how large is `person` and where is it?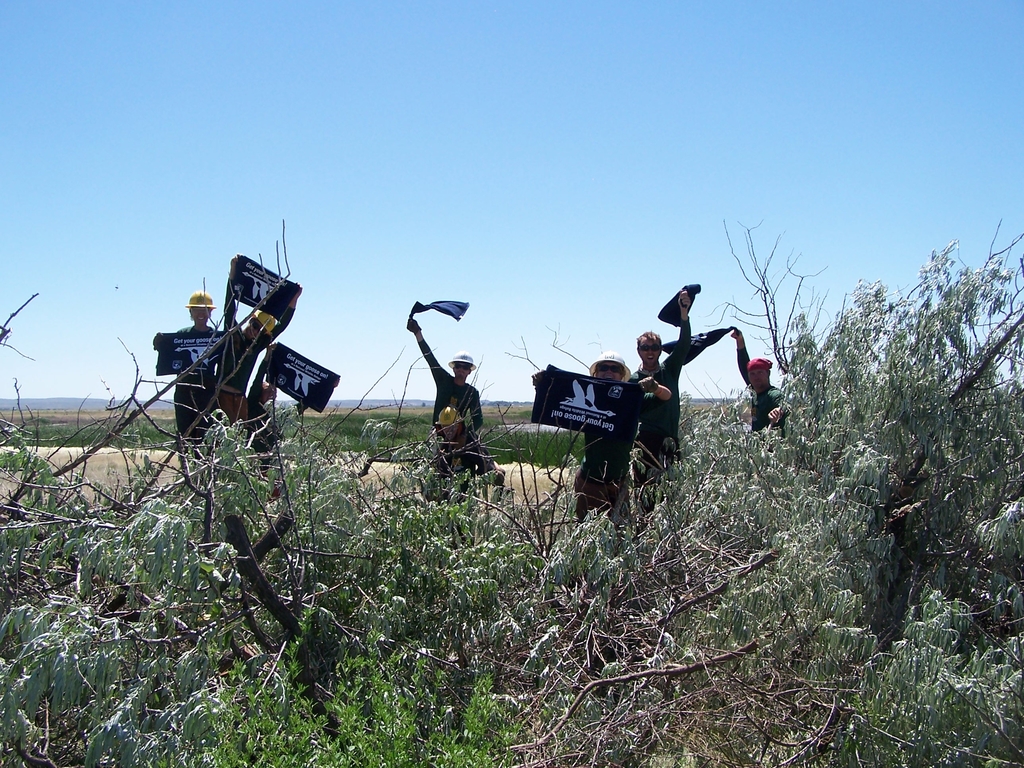
Bounding box: [610, 286, 691, 516].
